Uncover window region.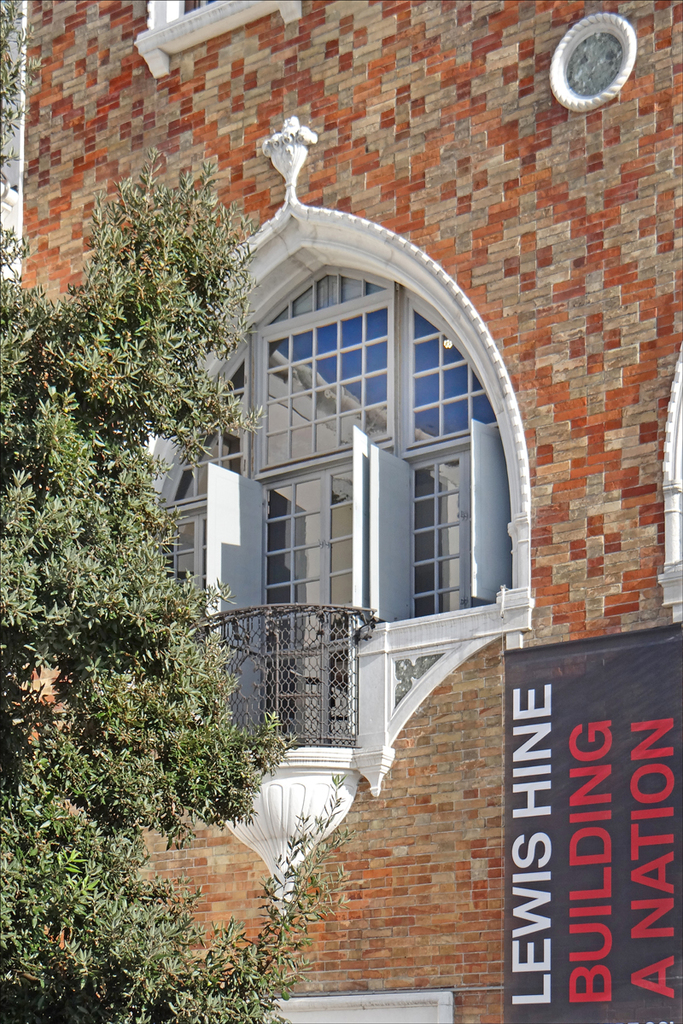
Uncovered: 409, 428, 501, 613.
